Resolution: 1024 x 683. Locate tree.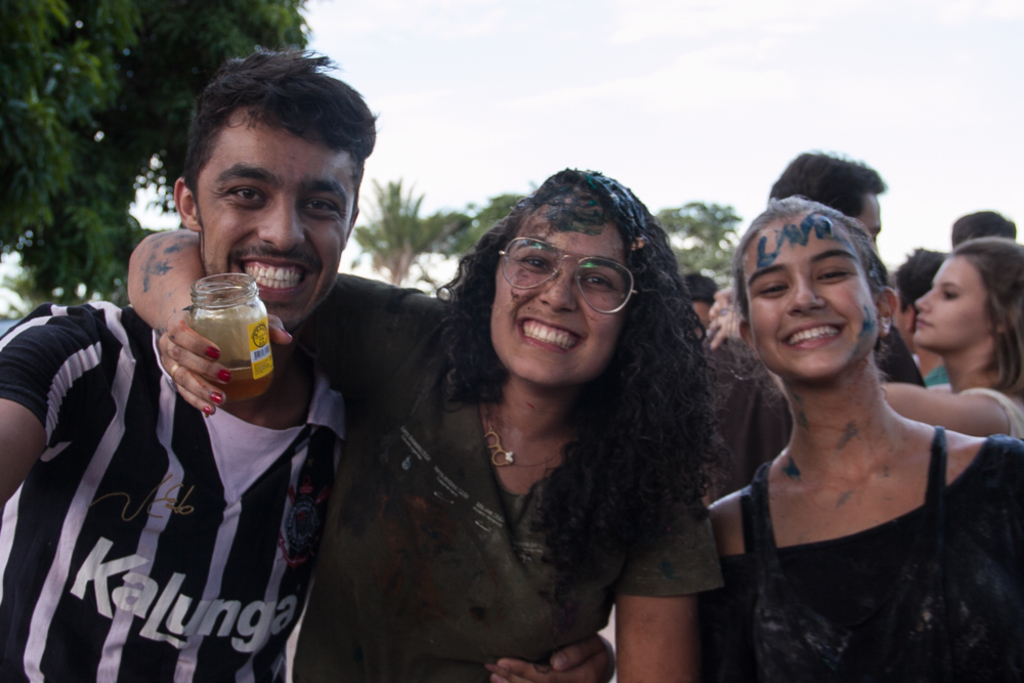
box(652, 198, 743, 266).
